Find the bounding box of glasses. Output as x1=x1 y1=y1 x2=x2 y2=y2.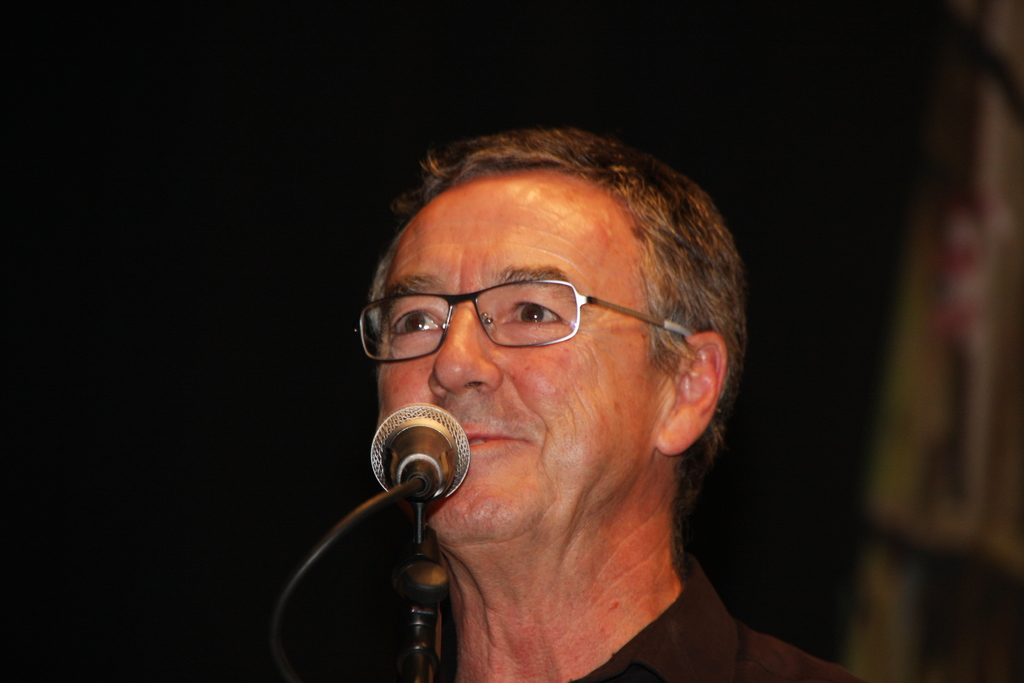
x1=364 y1=272 x2=667 y2=368.
